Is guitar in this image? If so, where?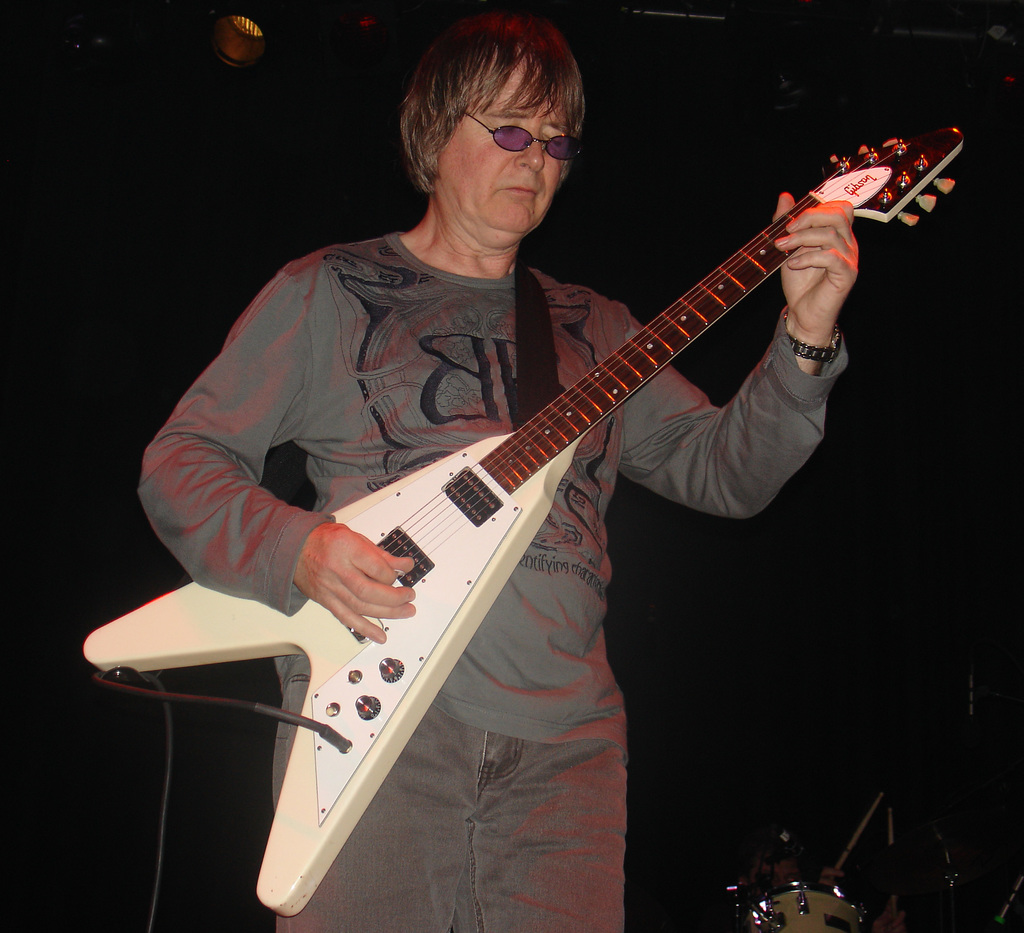
Yes, at box=[132, 117, 930, 882].
